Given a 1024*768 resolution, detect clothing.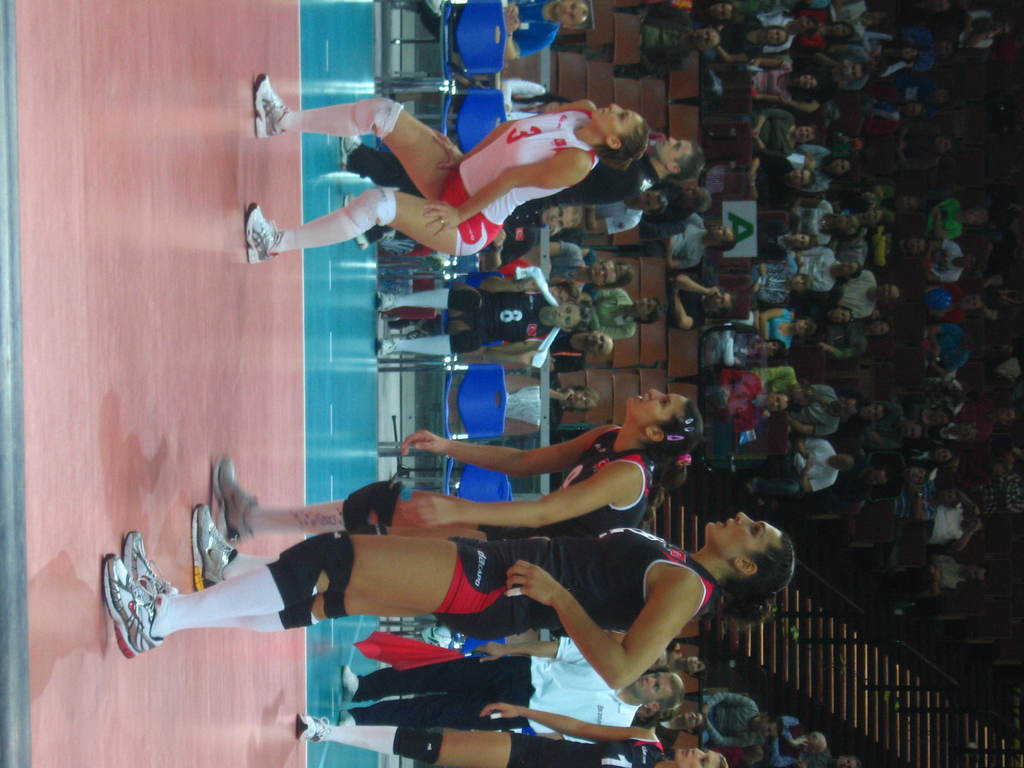
<box>712,368,766,422</box>.
